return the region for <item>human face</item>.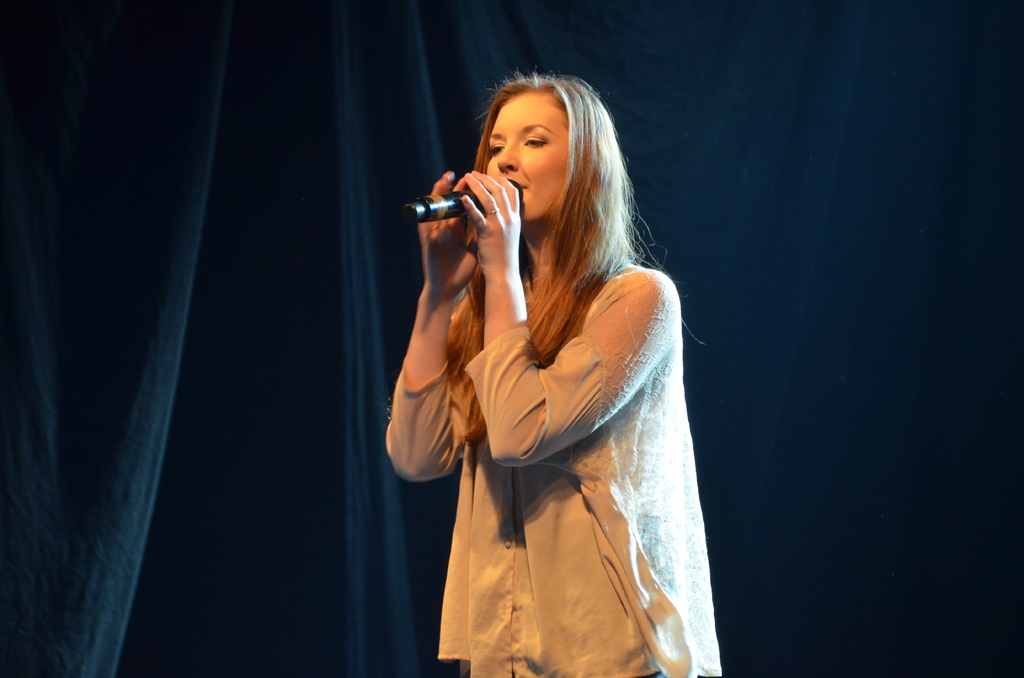
detection(486, 86, 573, 221).
